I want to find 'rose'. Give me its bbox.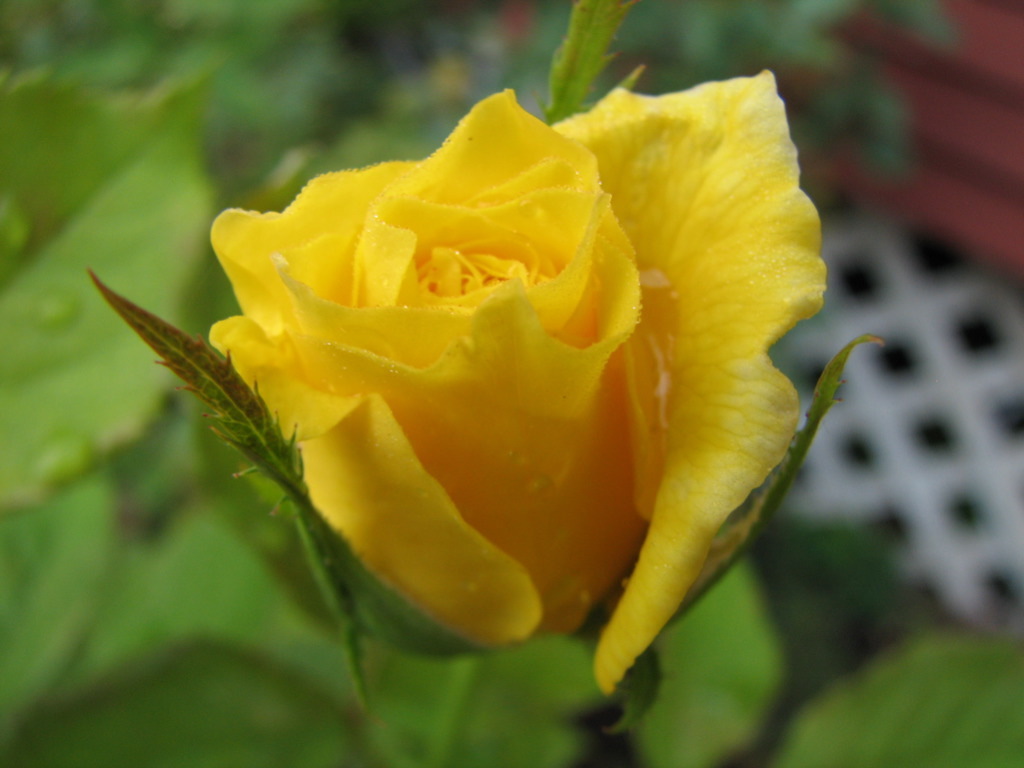
bbox(206, 66, 826, 696).
